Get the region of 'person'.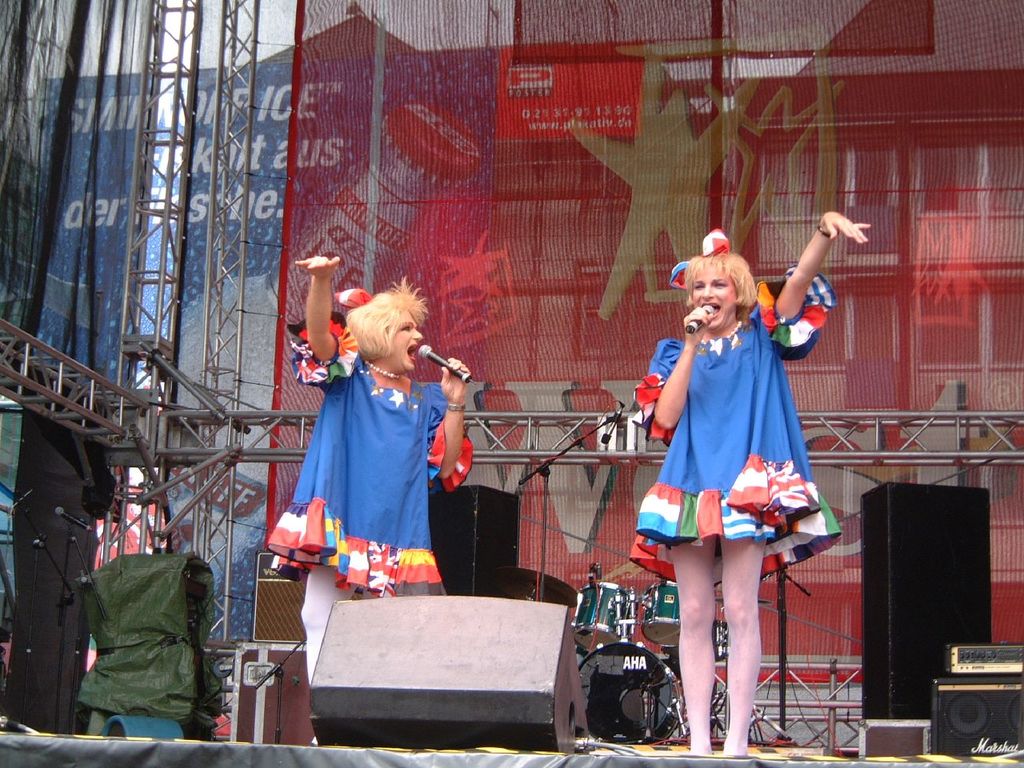
(x1=634, y1=211, x2=872, y2=758).
